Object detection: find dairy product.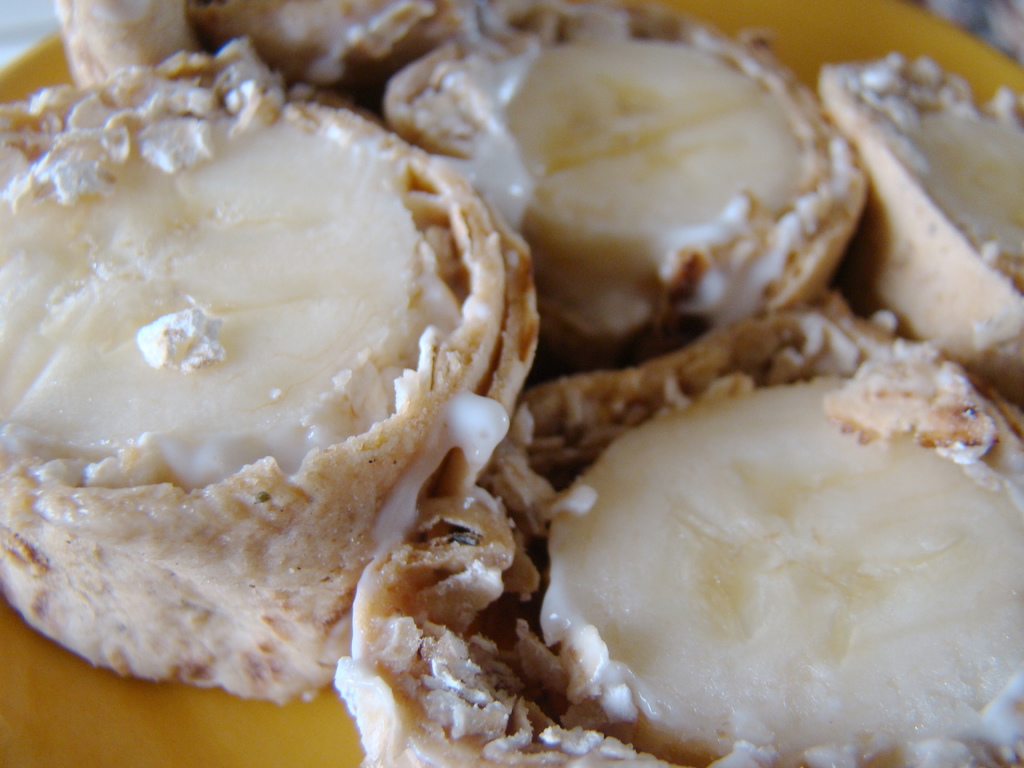
{"left": 810, "top": 63, "right": 1016, "bottom": 388}.
